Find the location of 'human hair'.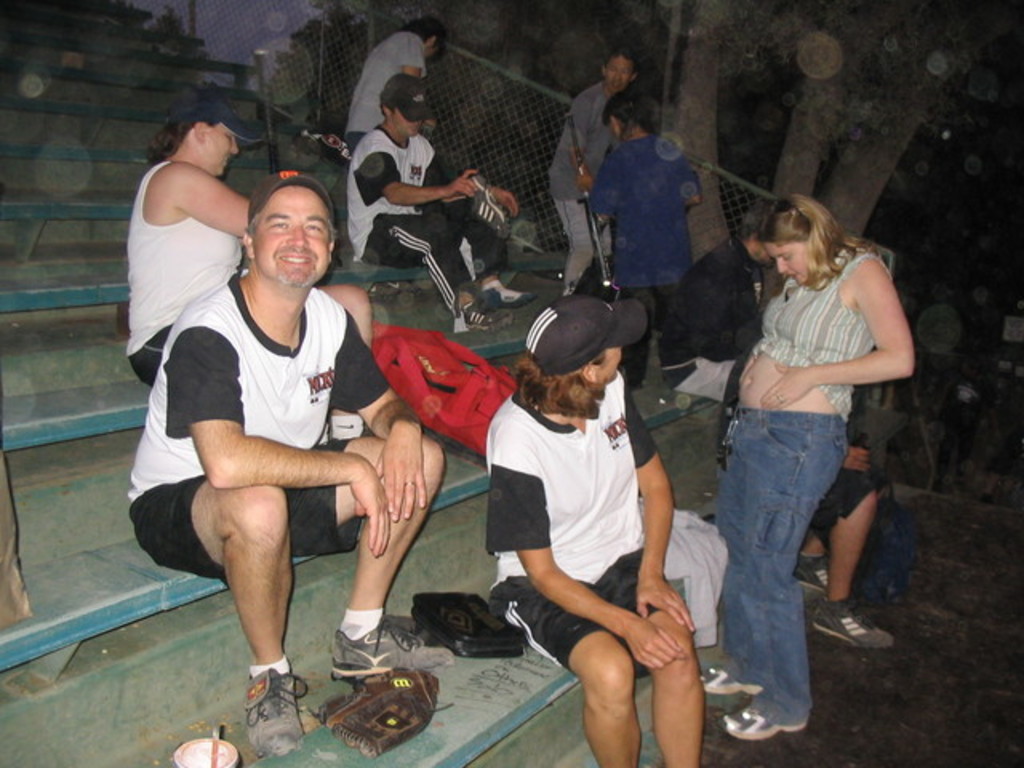
Location: (left=402, top=16, right=448, bottom=51).
